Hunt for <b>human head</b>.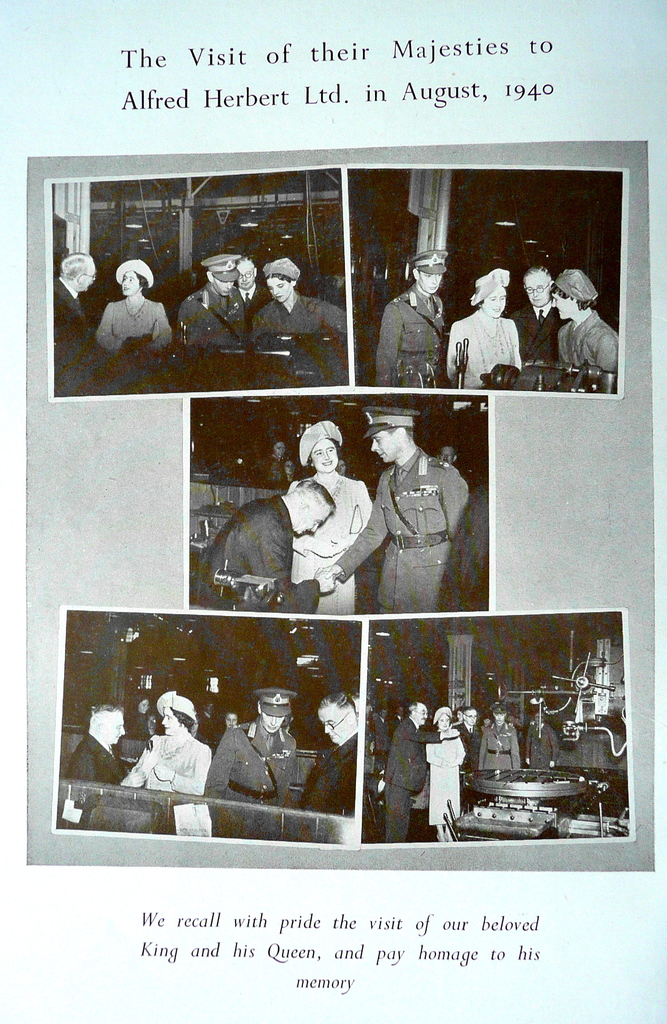
Hunted down at <bbox>296, 481, 330, 538</bbox>.
